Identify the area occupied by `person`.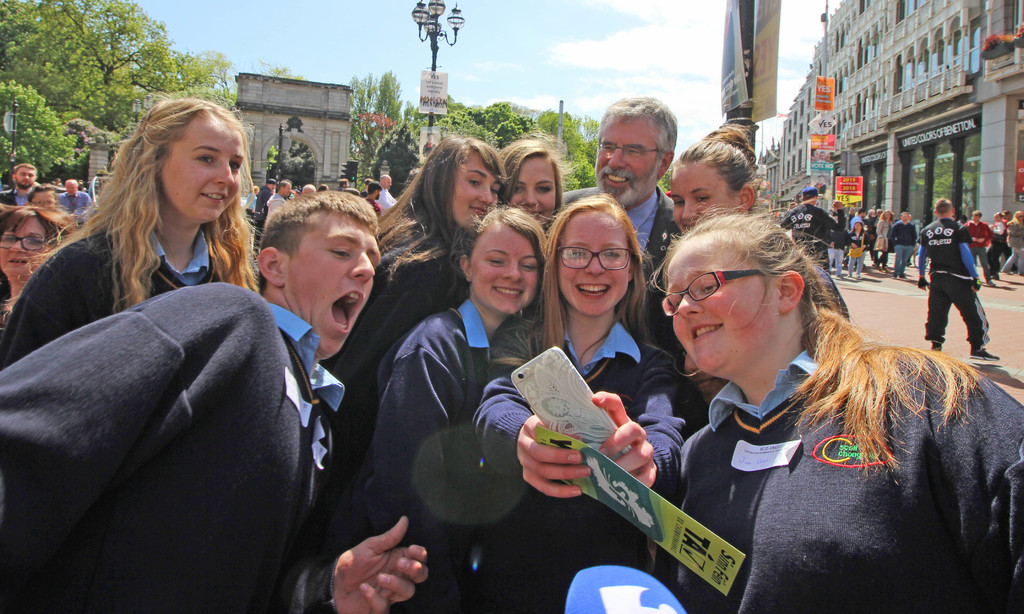
Area: x1=250 y1=176 x2=276 y2=270.
